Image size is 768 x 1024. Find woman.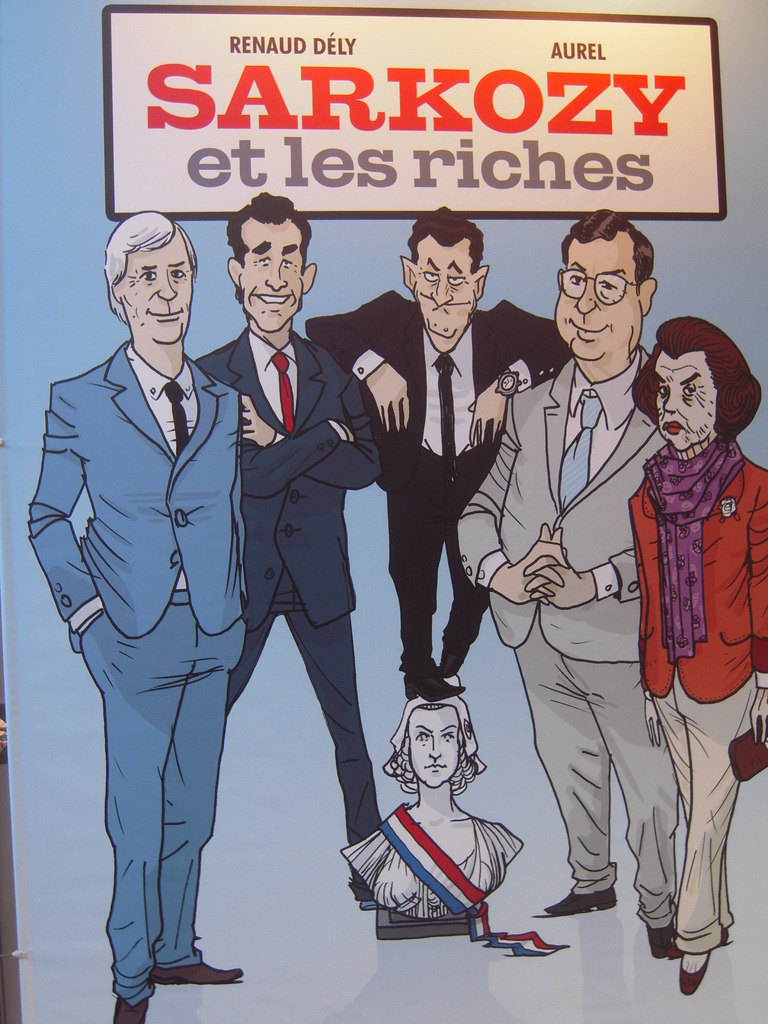
box(625, 313, 767, 996).
